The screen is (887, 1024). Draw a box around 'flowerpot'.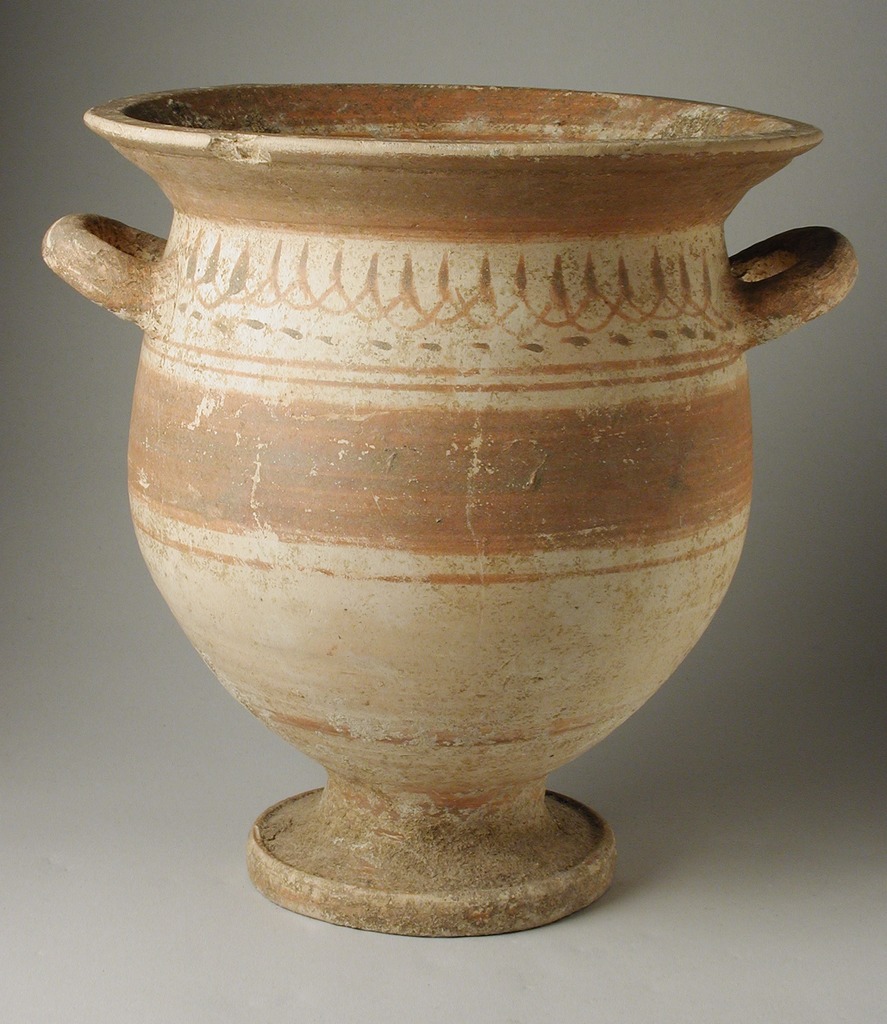
(x1=108, y1=141, x2=834, y2=887).
